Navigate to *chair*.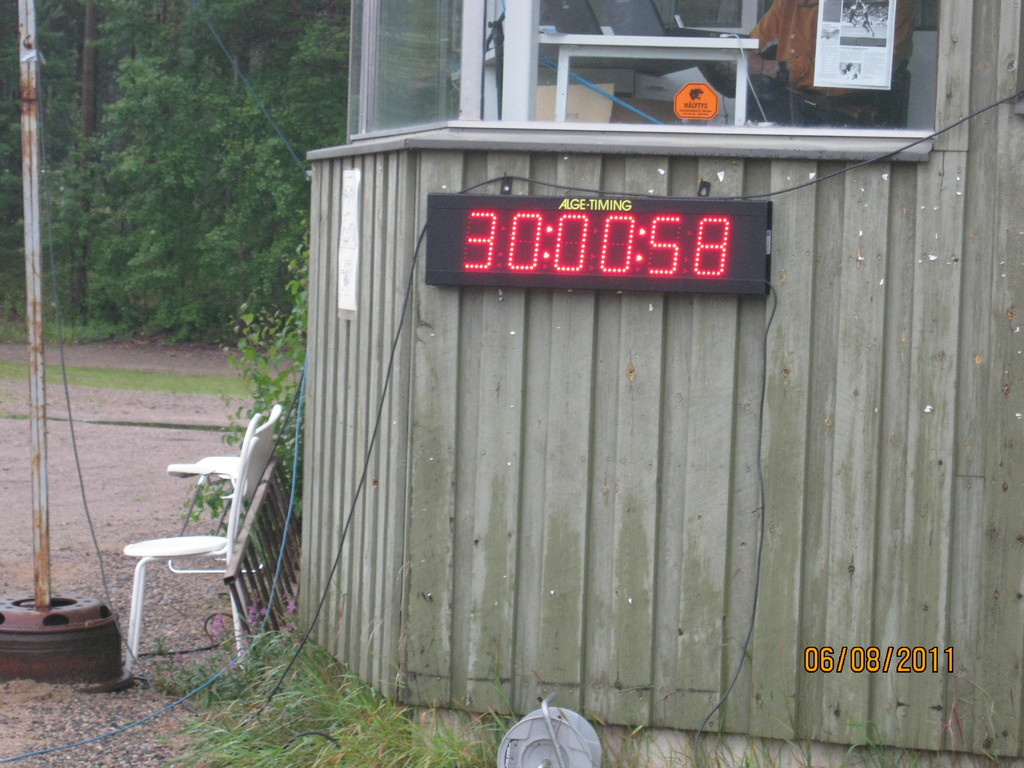
Navigation target: bbox=(114, 438, 253, 688).
